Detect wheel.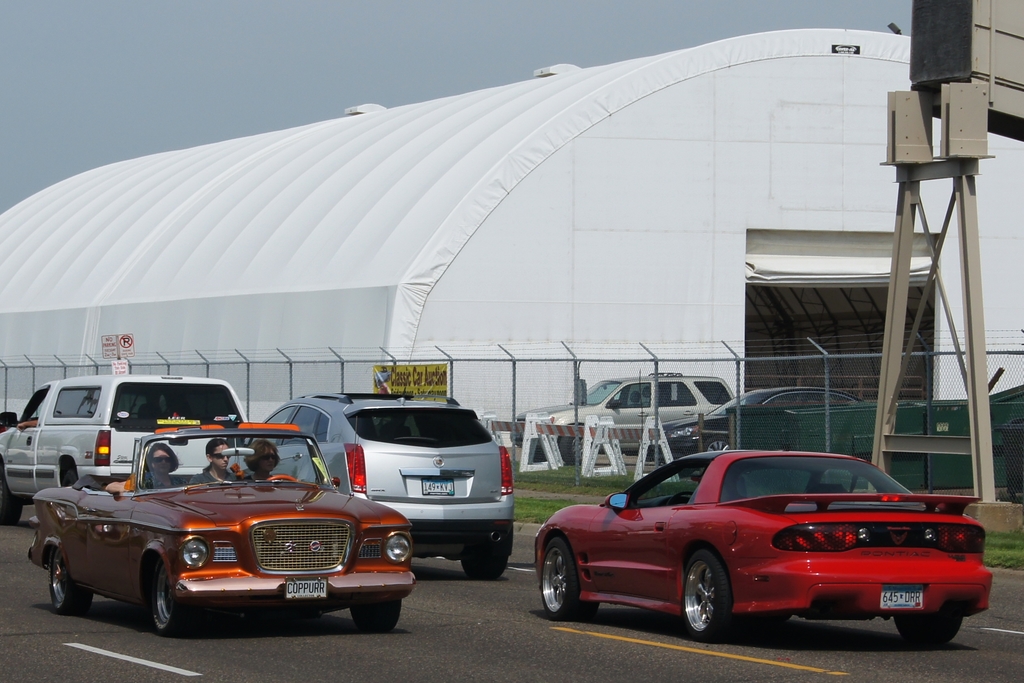
Detected at left=703, top=436, right=732, bottom=446.
